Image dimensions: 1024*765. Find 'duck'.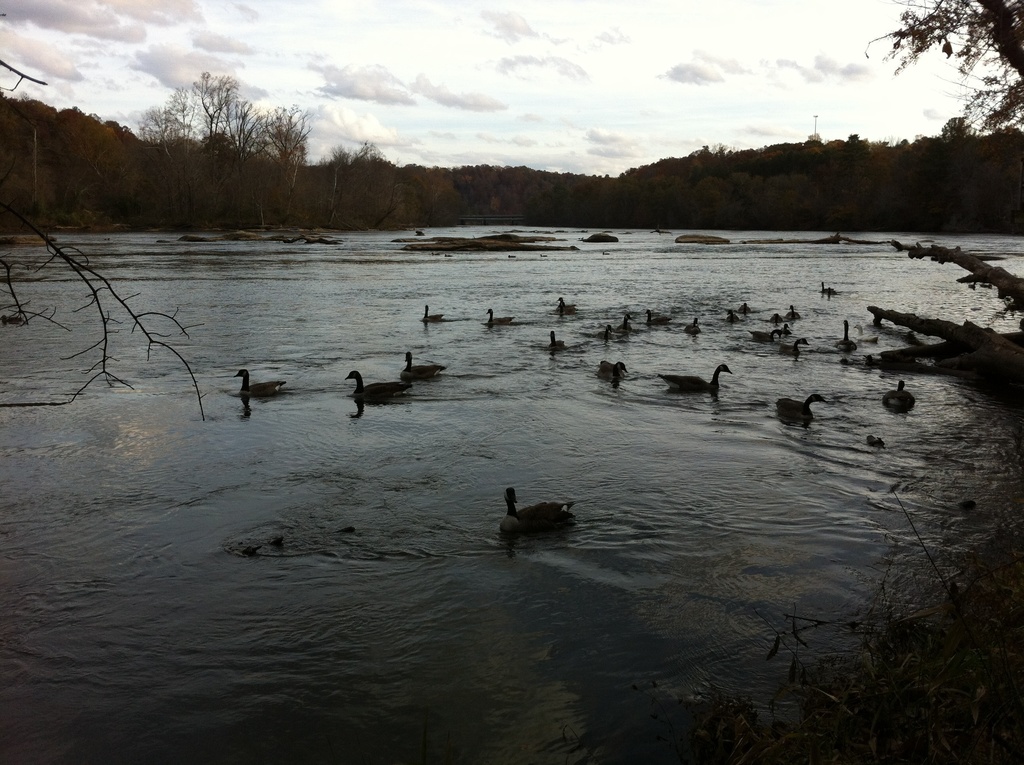
{"x1": 426, "y1": 305, "x2": 449, "y2": 324}.
